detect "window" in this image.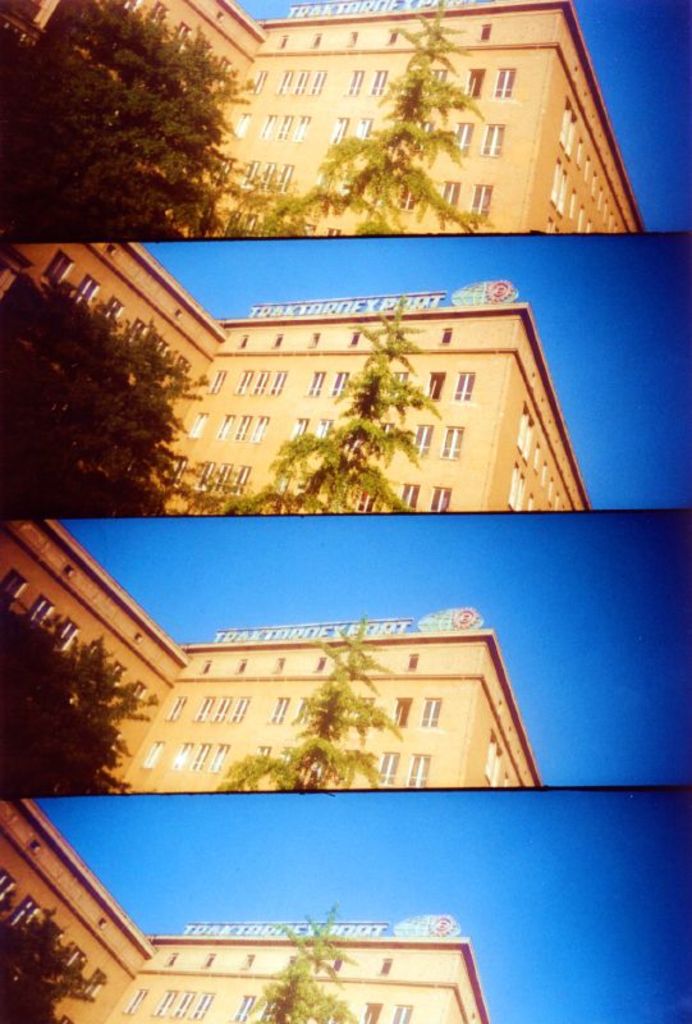
Detection: 287/416/308/444.
